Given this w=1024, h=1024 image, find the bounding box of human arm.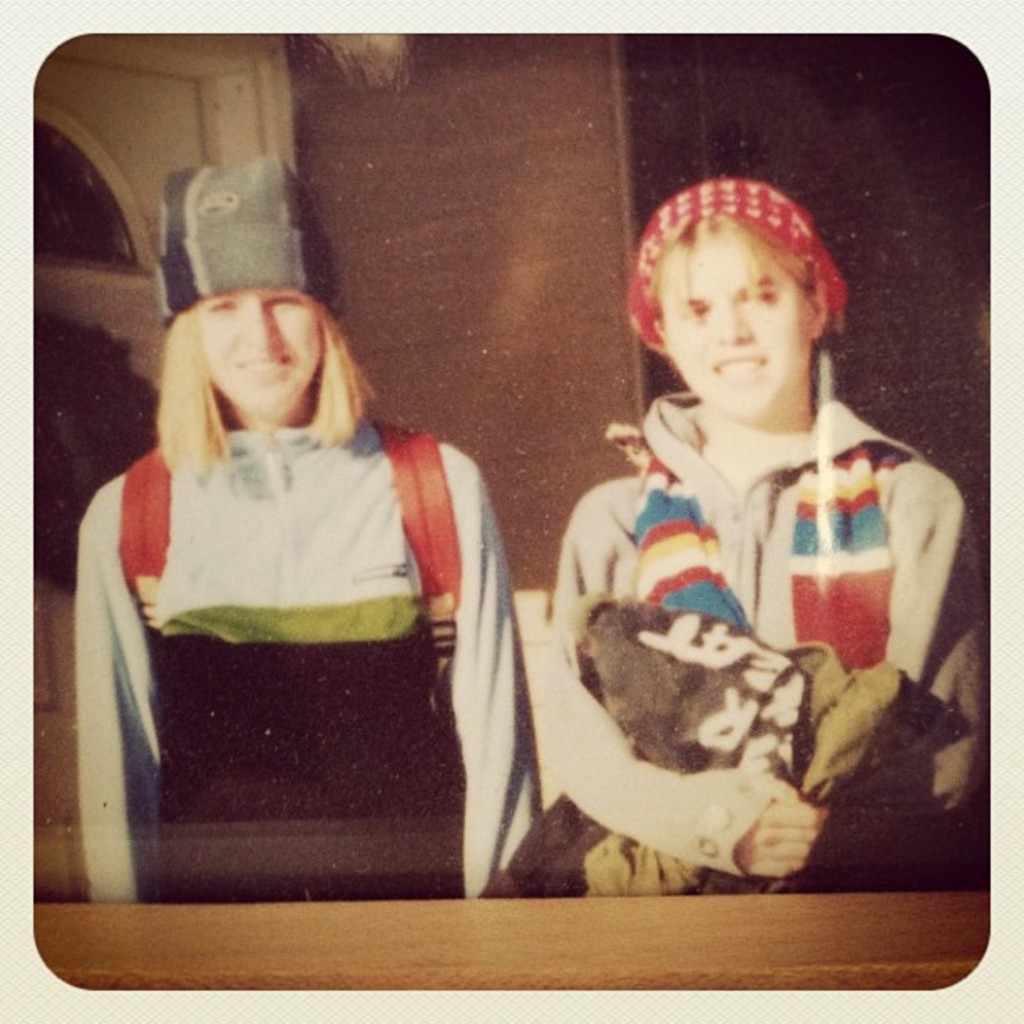
723,474,982,848.
